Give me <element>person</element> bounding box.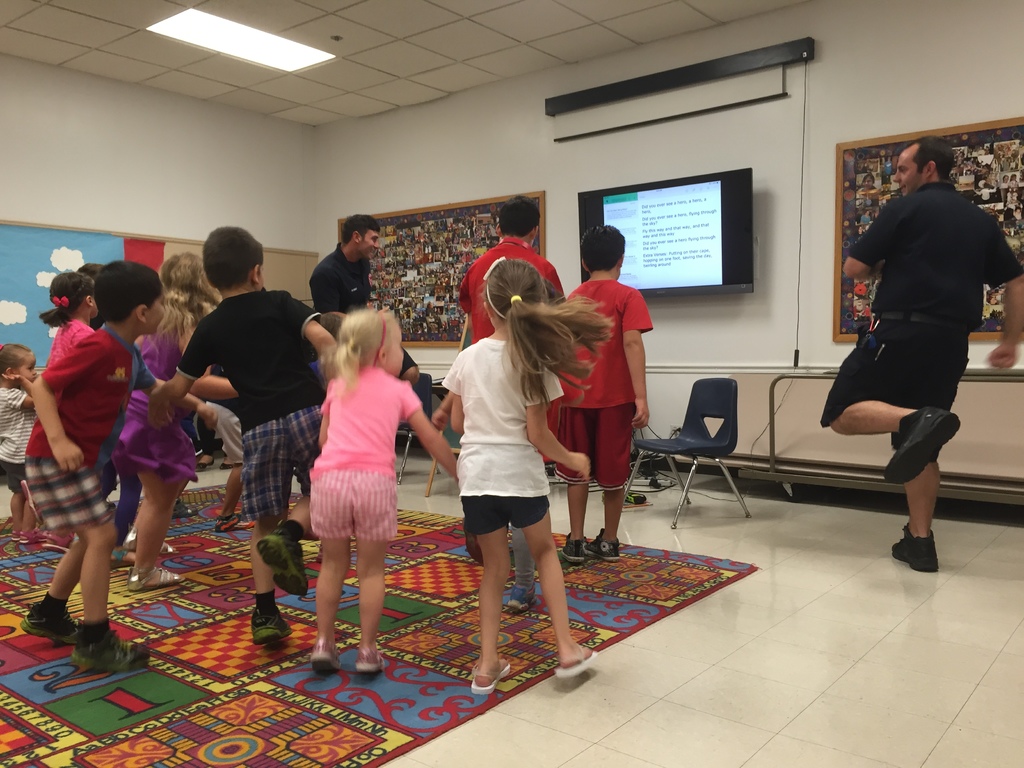
bbox(427, 359, 560, 616).
